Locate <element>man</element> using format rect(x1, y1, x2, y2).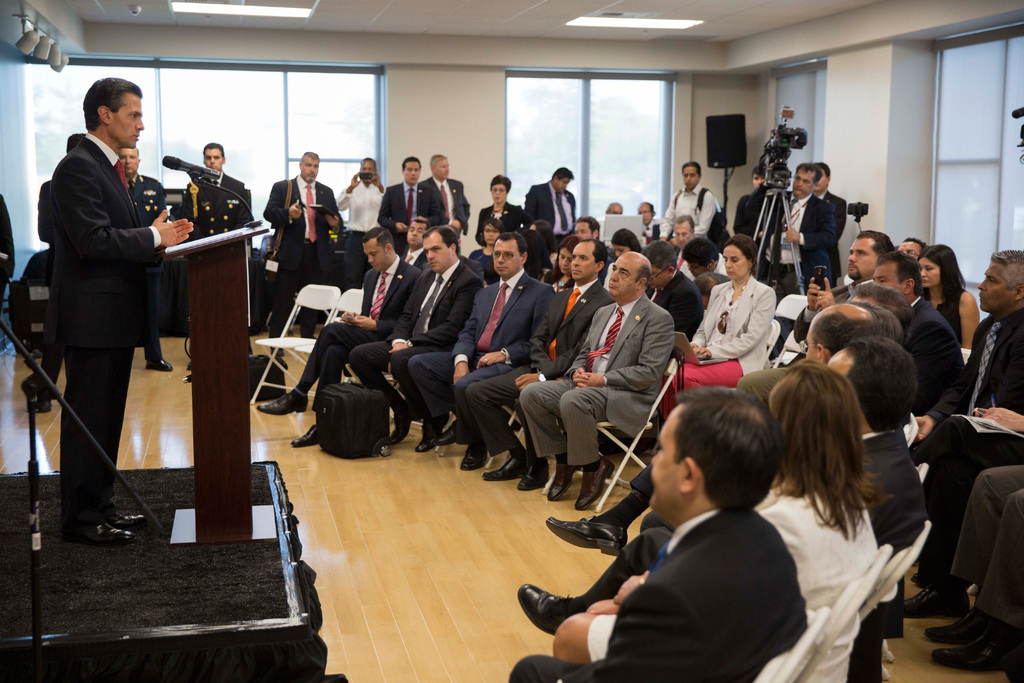
rect(524, 166, 590, 238).
